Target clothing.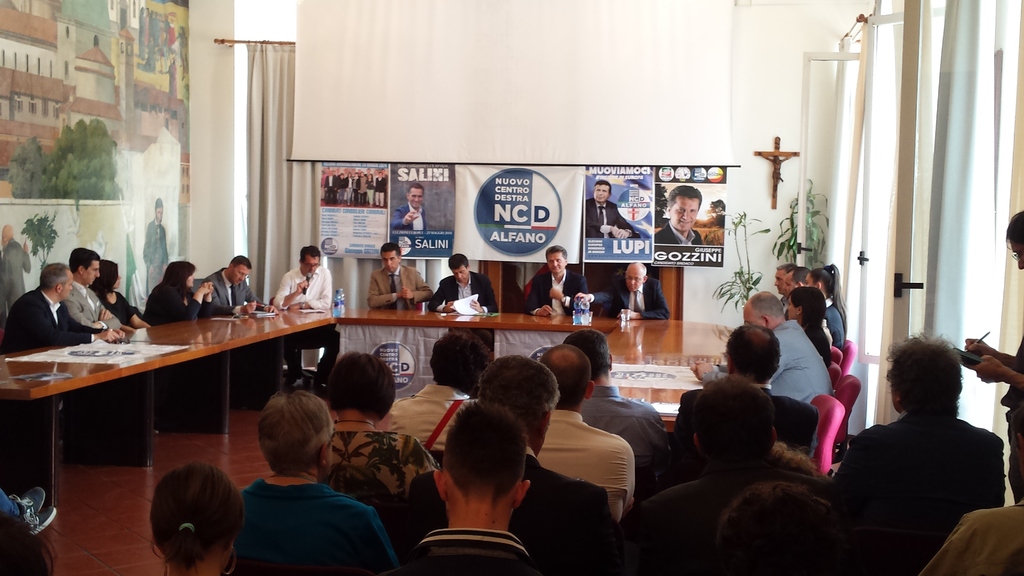
Target region: pyautogui.locateOnScreen(145, 278, 234, 324).
